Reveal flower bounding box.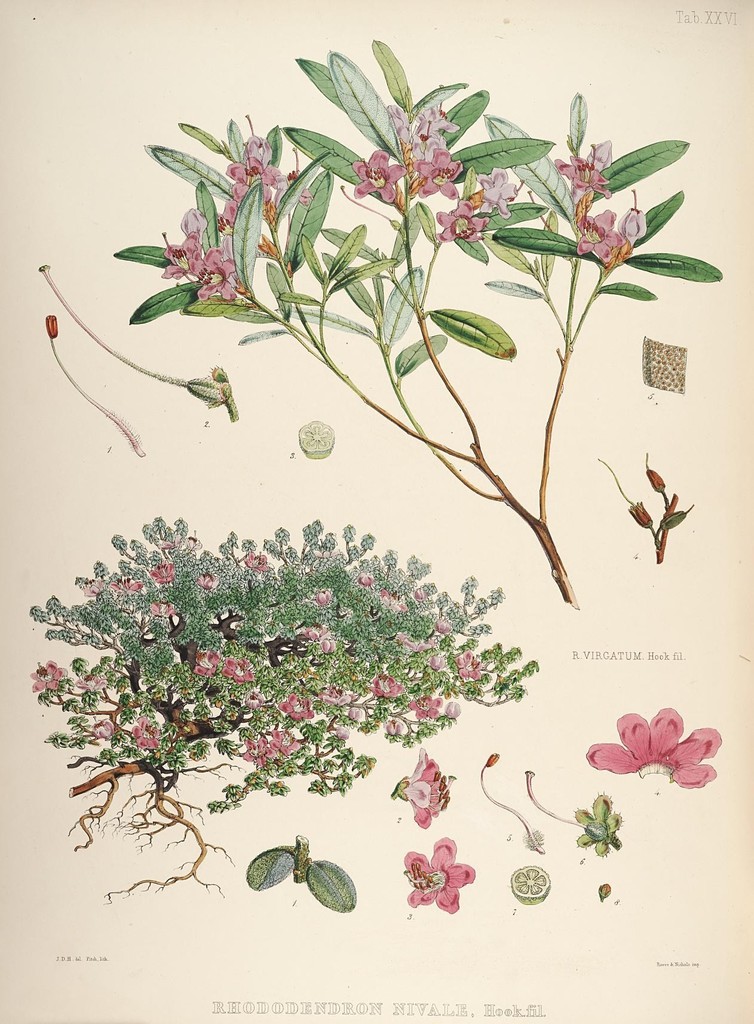
Revealed: <bbox>169, 705, 198, 738</bbox>.
